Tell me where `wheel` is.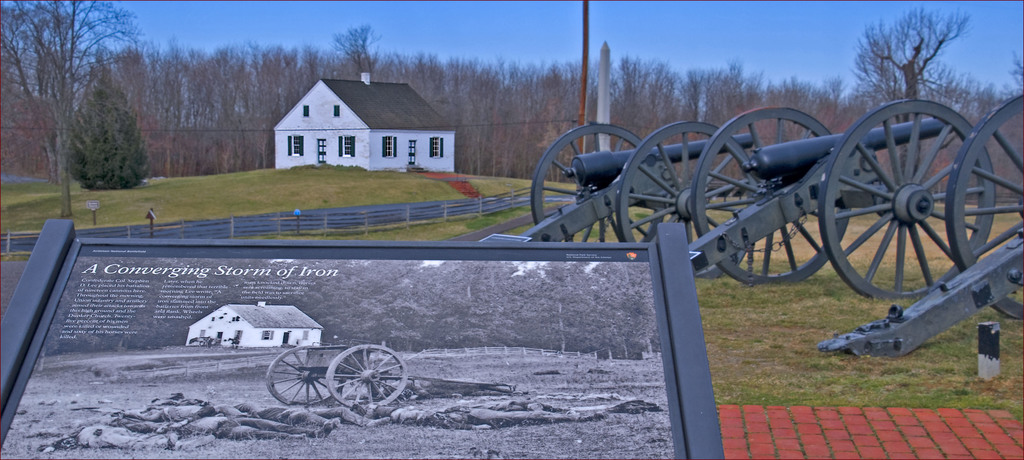
`wheel` is at bbox=[262, 346, 348, 402].
